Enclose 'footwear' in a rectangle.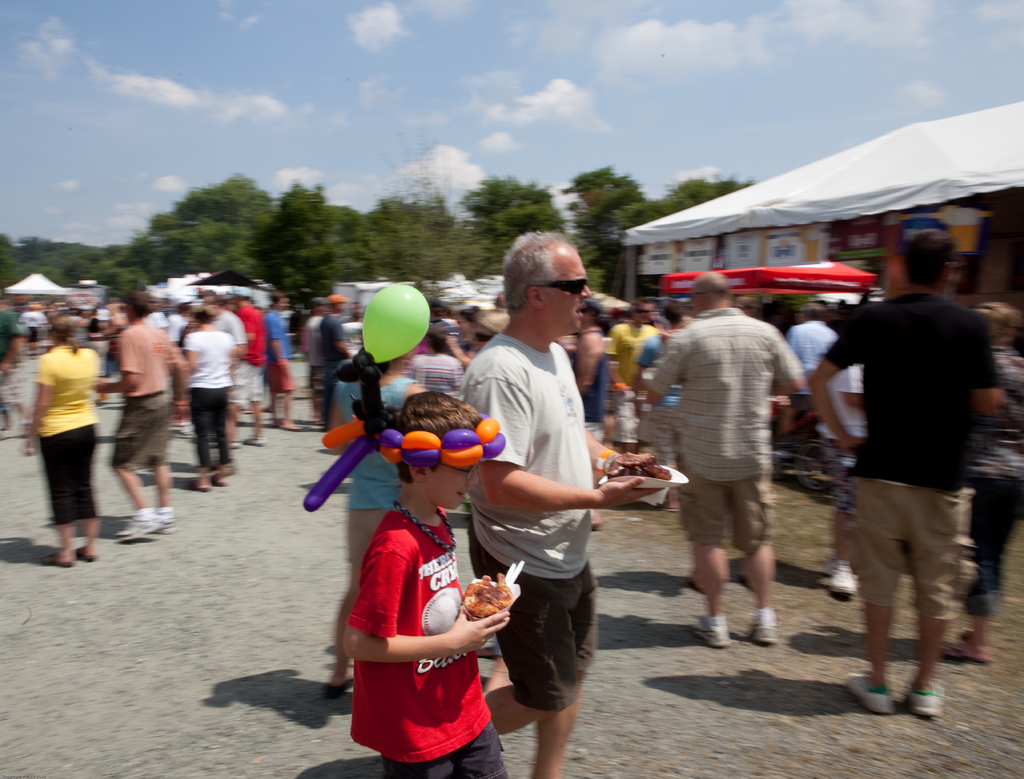
<bbox>957, 629, 990, 668</bbox>.
